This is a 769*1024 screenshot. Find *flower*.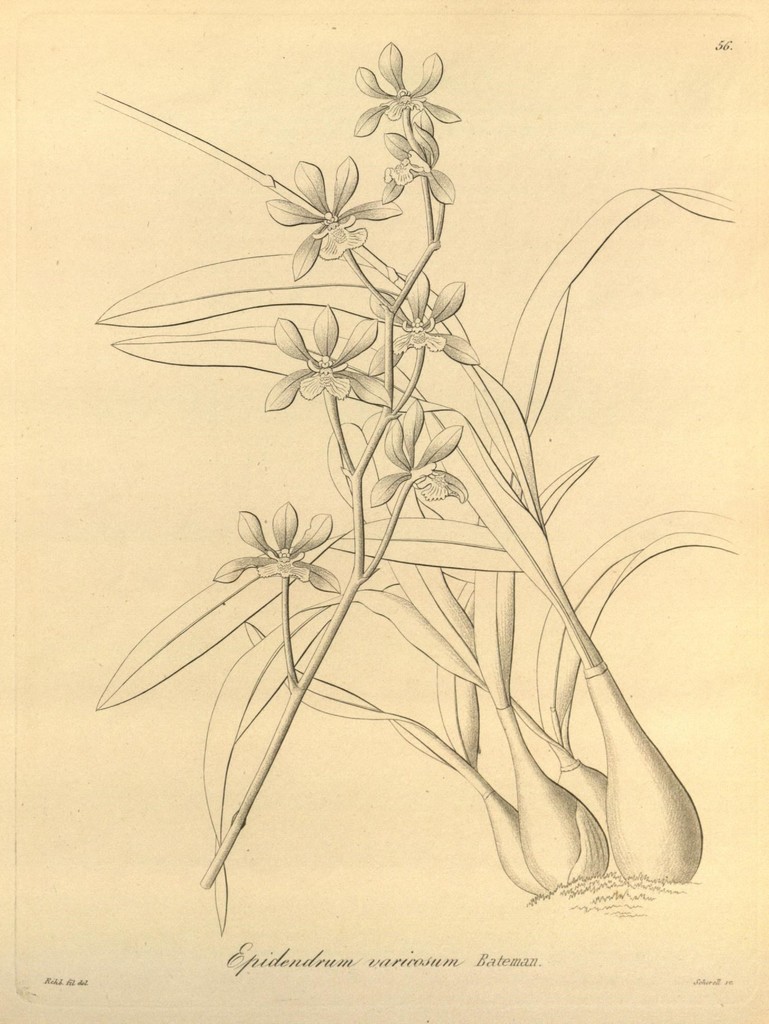
Bounding box: <bbox>352, 42, 459, 134</bbox>.
